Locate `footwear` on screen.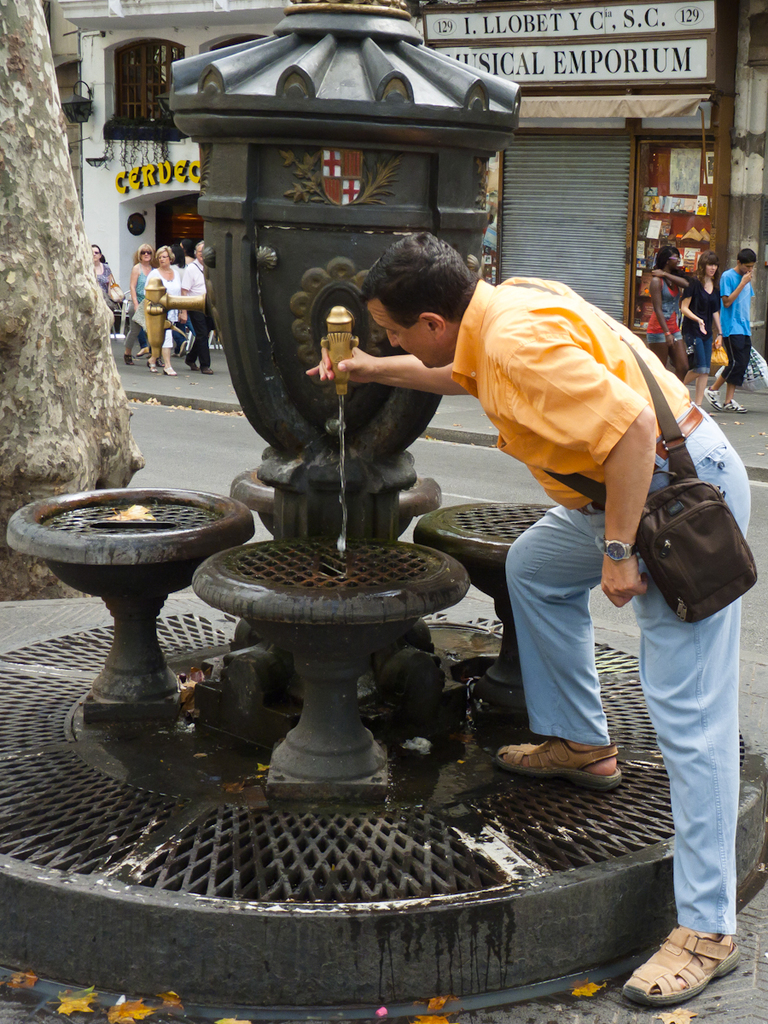
On screen at pyautogui.locateOnScreen(184, 360, 197, 371).
